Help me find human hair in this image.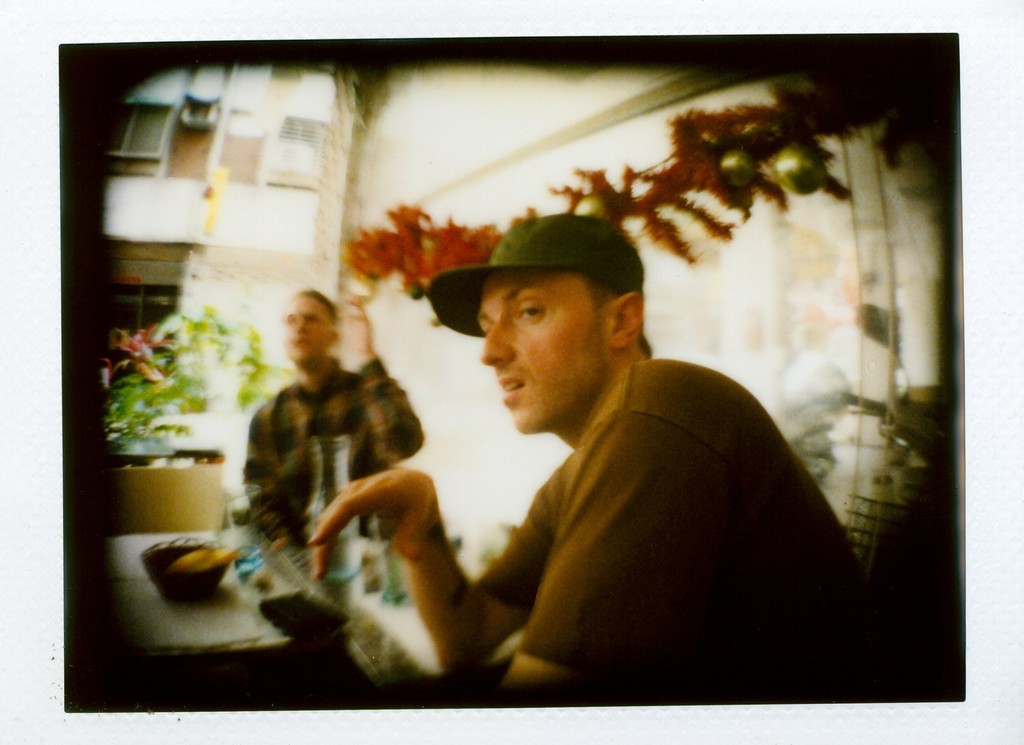
Found it: {"left": 301, "top": 291, "right": 339, "bottom": 321}.
